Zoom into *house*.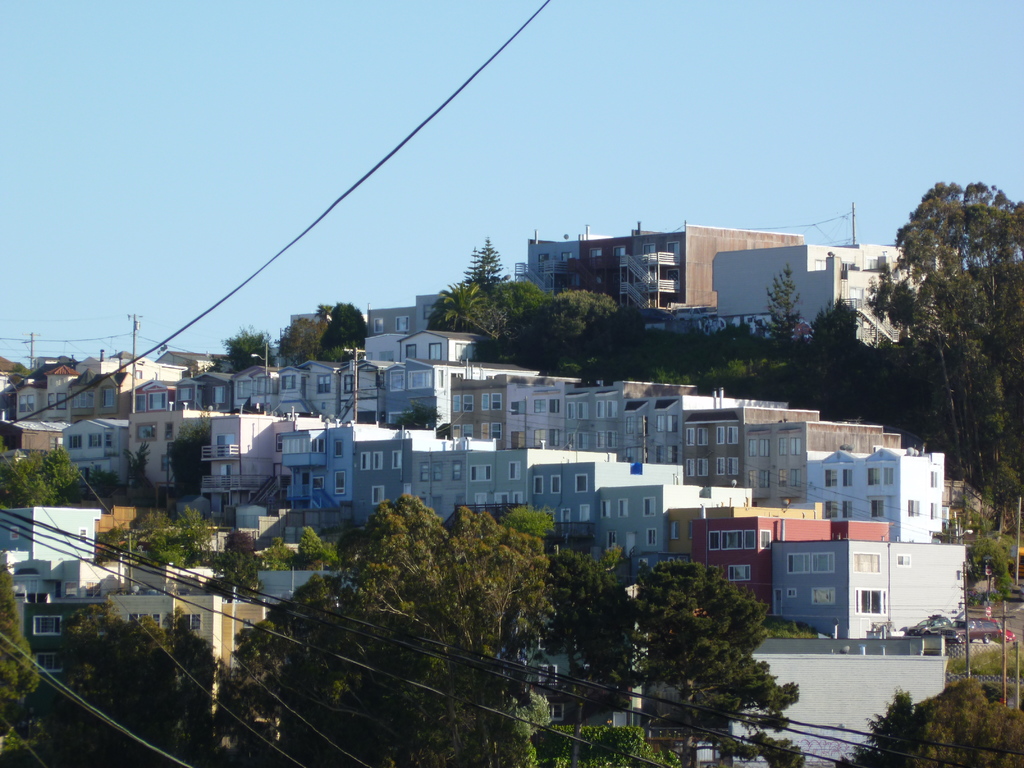
Zoom target: (x1=684, y1=405, x2=824, y2=486).
